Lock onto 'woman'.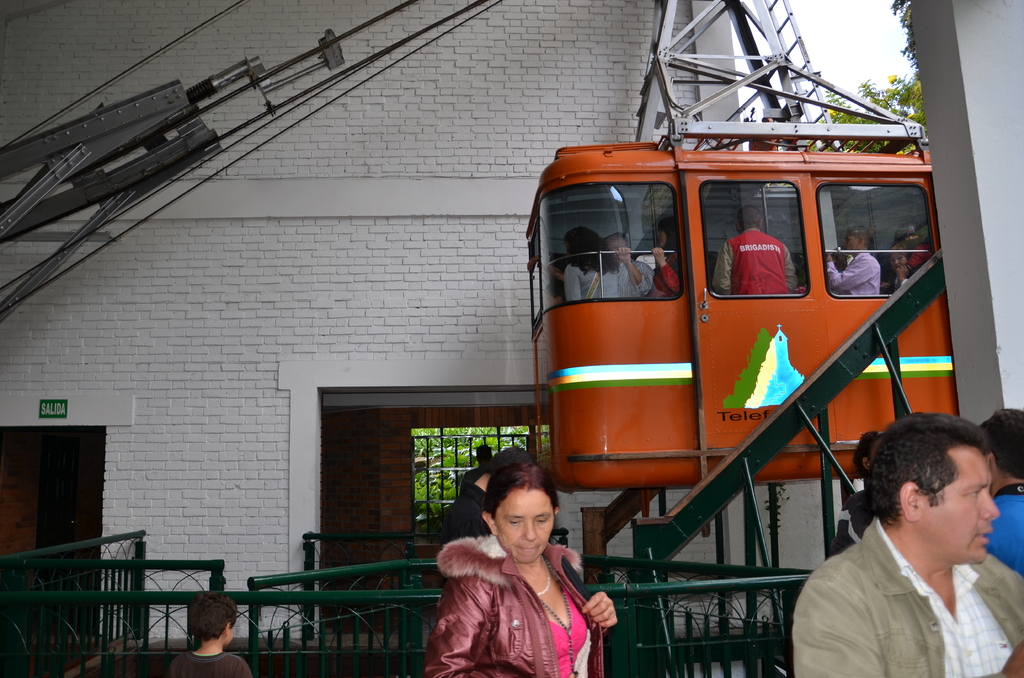
Locked: x1=428 y1=446 x2=607 y2=675.
